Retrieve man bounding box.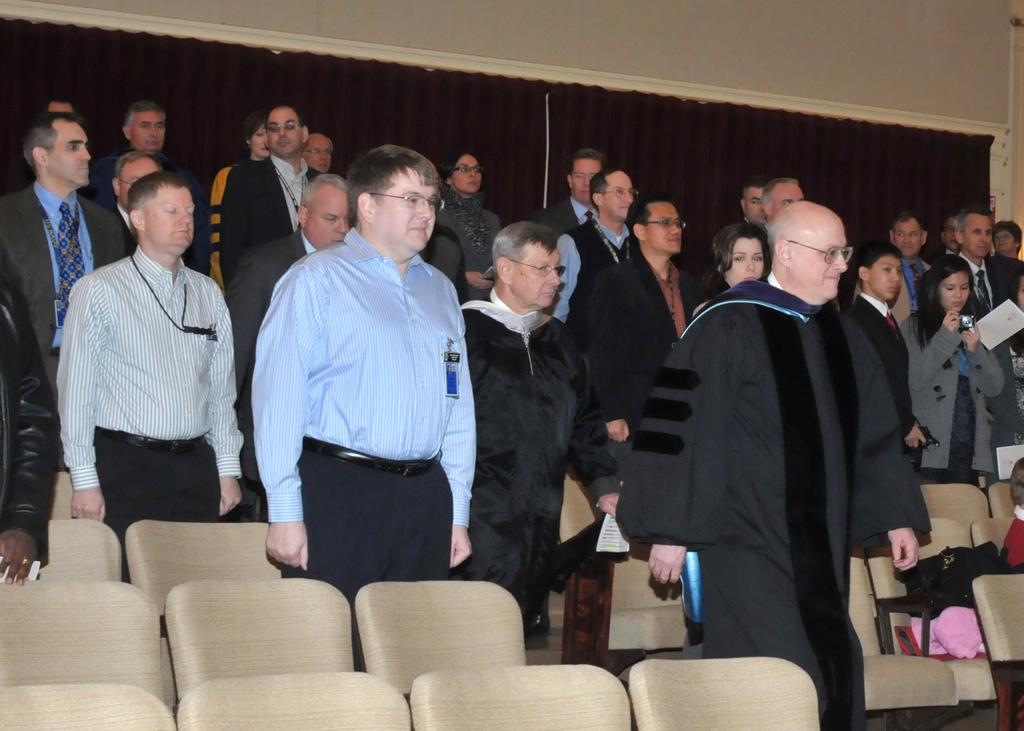
Bounding box: (954, 215, 1023, 364).
